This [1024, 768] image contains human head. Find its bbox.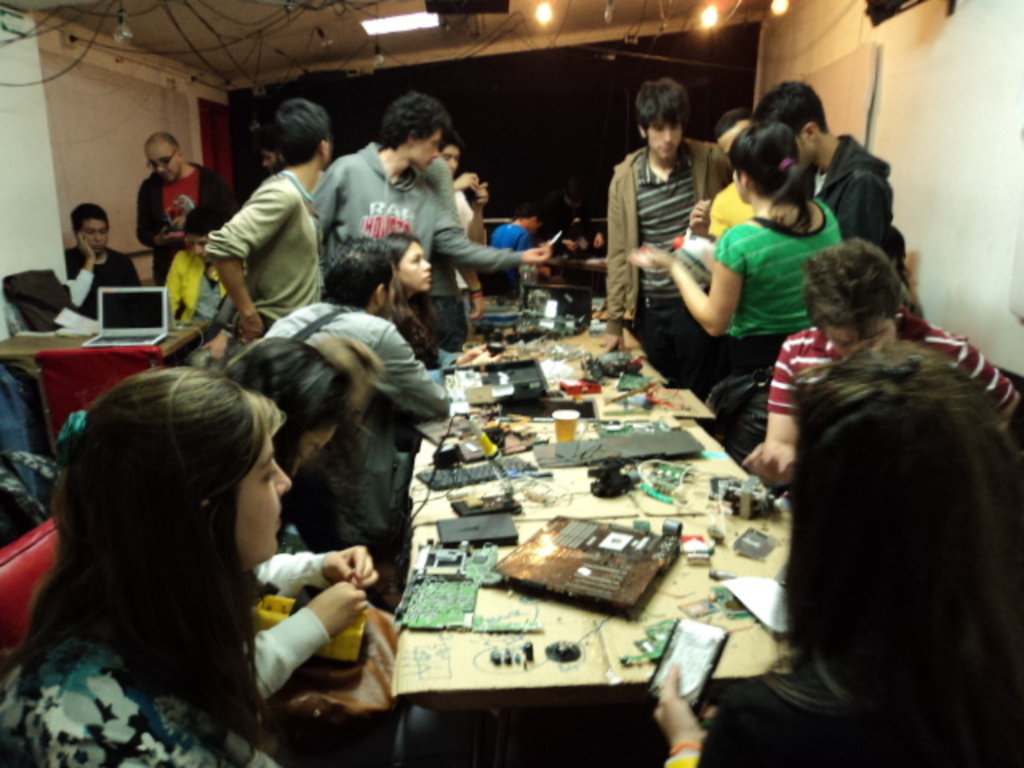
bbox(752, 83, 829, 171).
